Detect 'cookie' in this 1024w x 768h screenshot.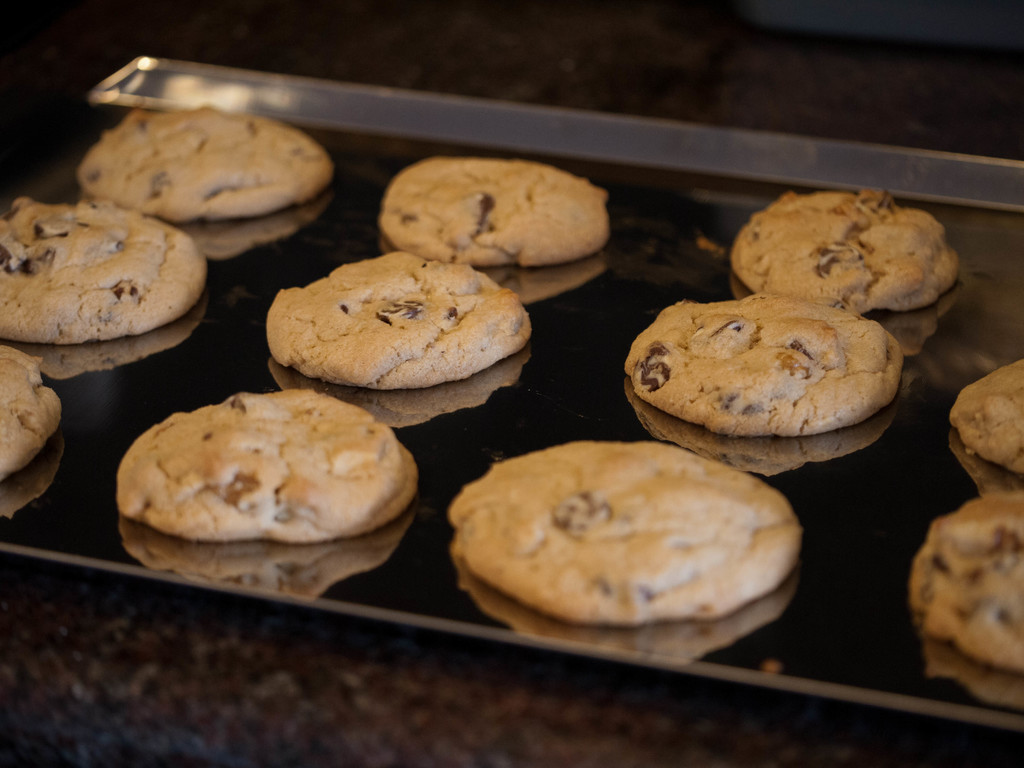
Detection: BBox(112, 387, 424, 600).
